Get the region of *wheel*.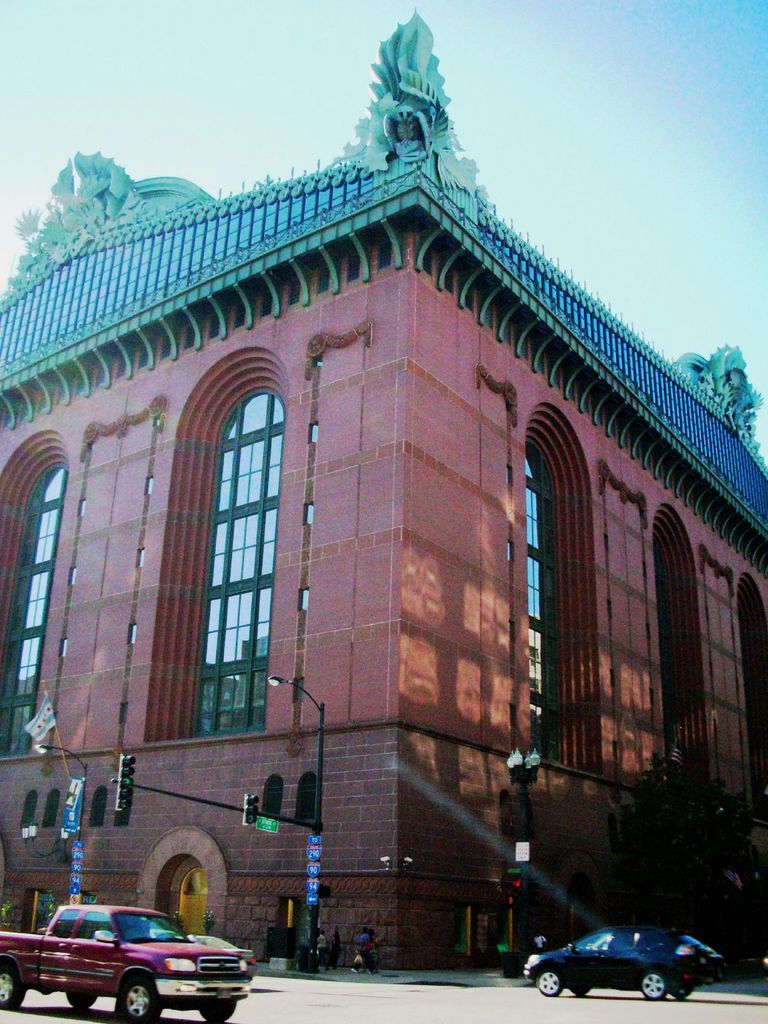
<region>642, 973, 663, 1001</region>.
